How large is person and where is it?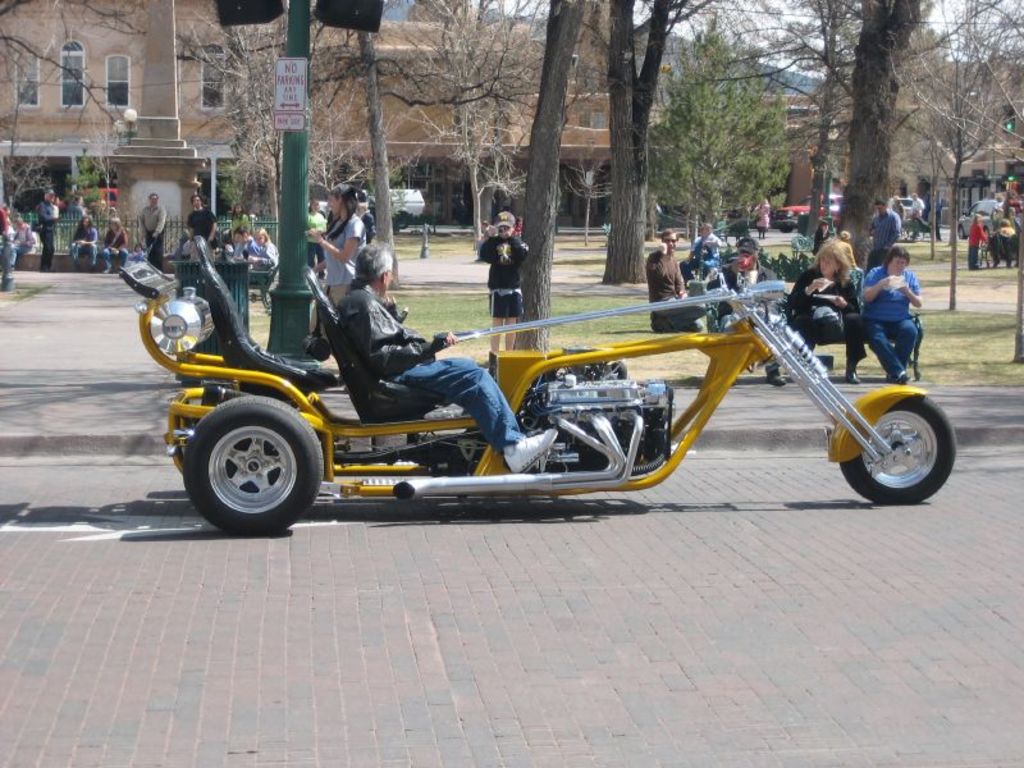
Bounding box: x1=923, y1=189, x2=947, y2=237.
